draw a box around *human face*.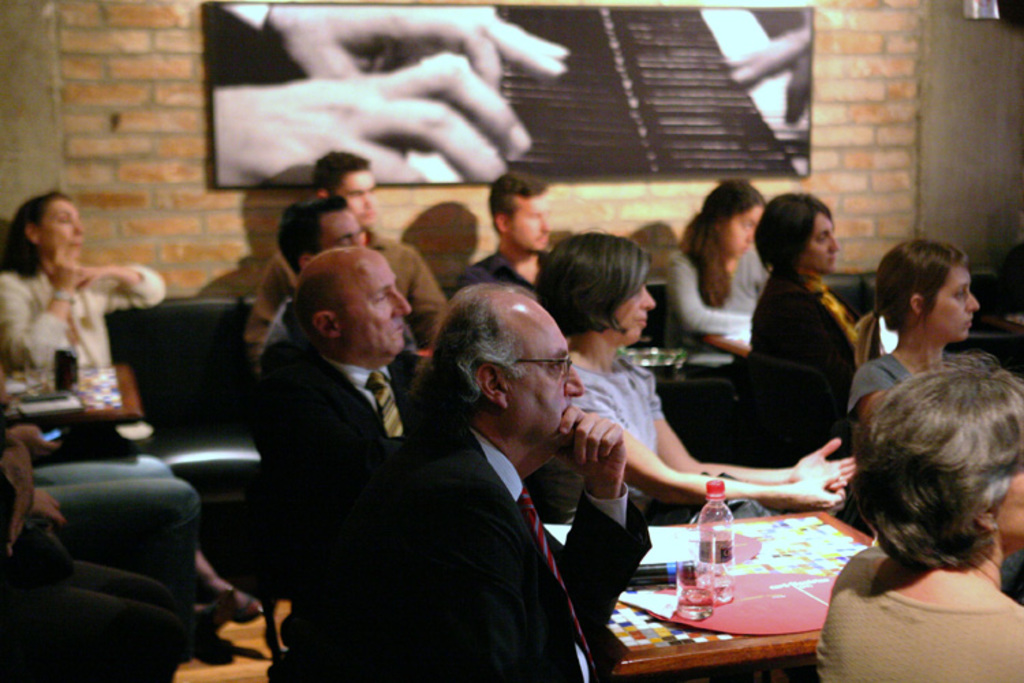
locate(341, 169, 369, 223).
